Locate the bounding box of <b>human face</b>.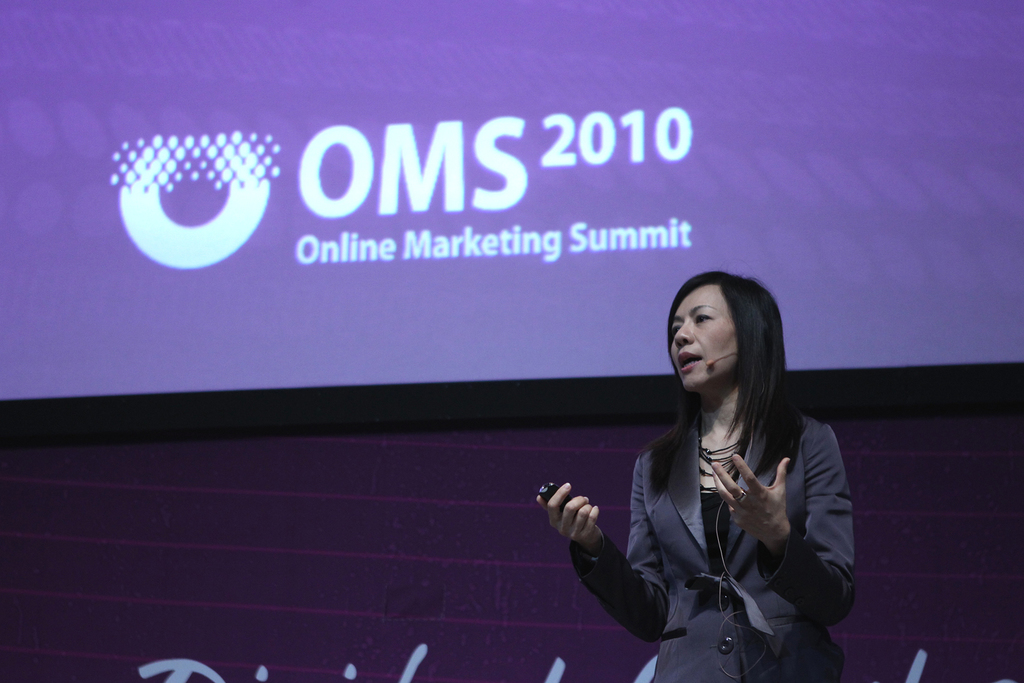
Bounding box: <box>670,286,746,400</box>.
